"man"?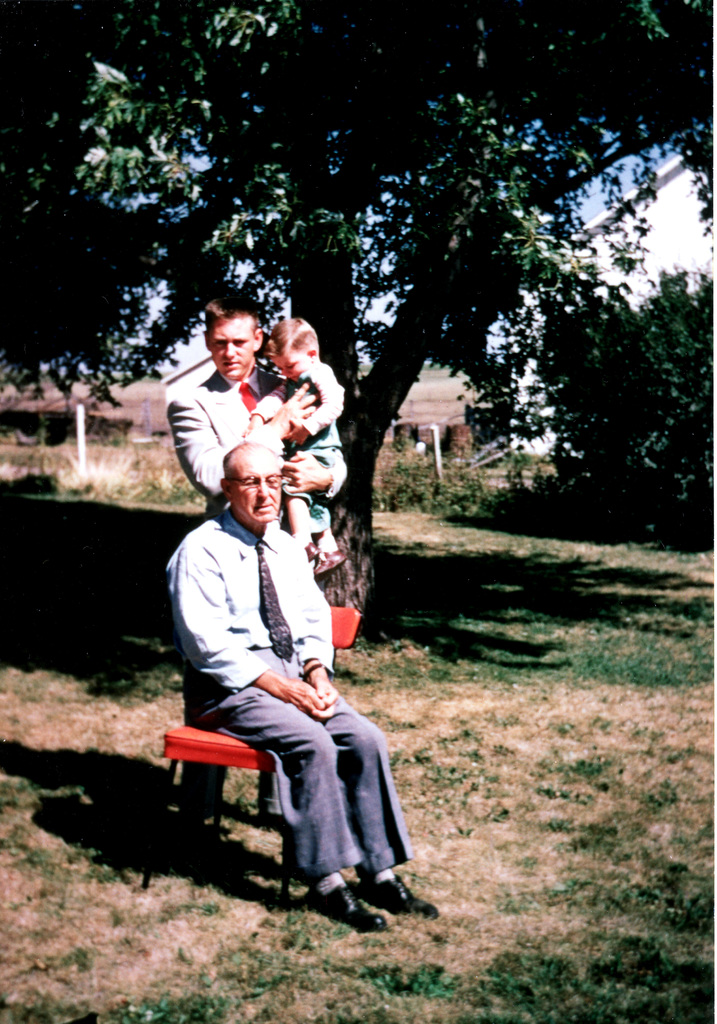
rect(163, 433, 442, 937)
